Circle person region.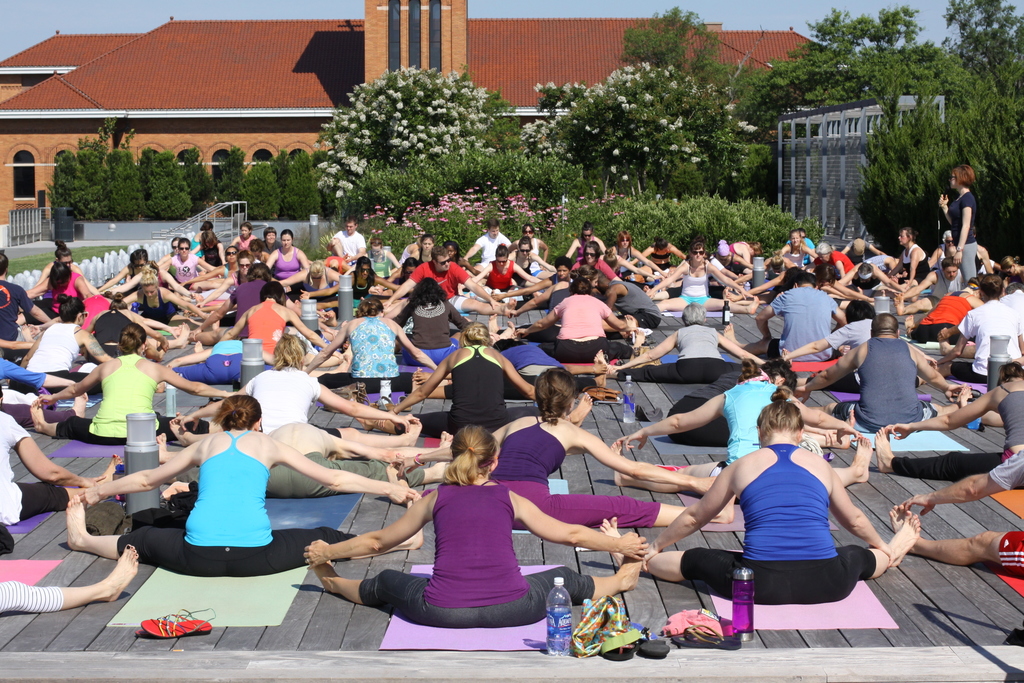
Region: select_region(755, 263, 852, 353).
